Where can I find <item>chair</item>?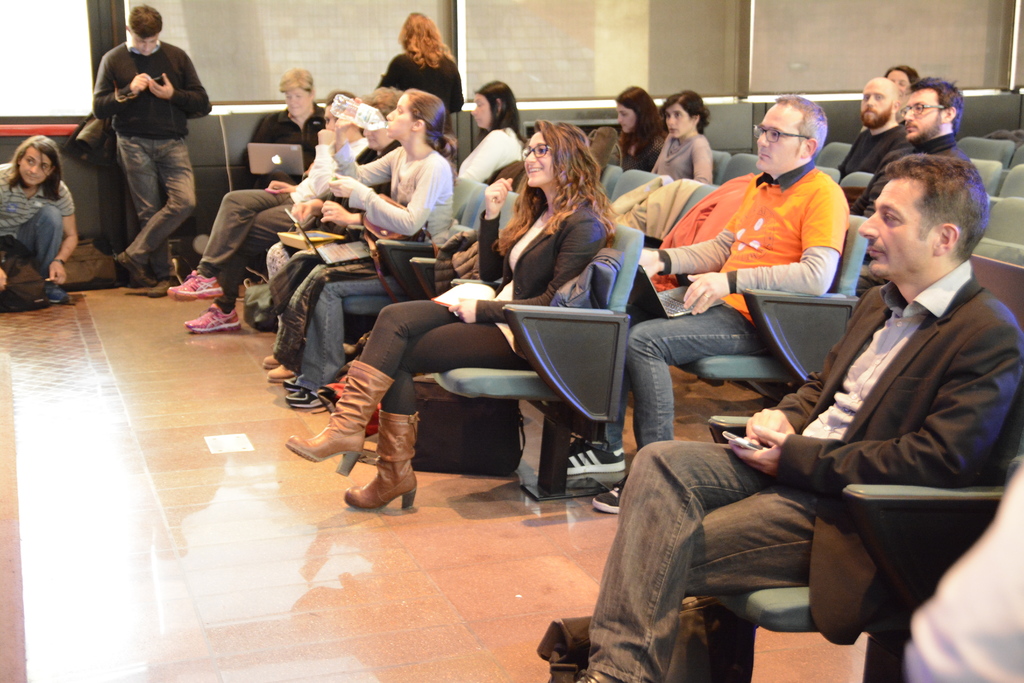
You can find it at <region>819, 161, 840, 183</region>.
